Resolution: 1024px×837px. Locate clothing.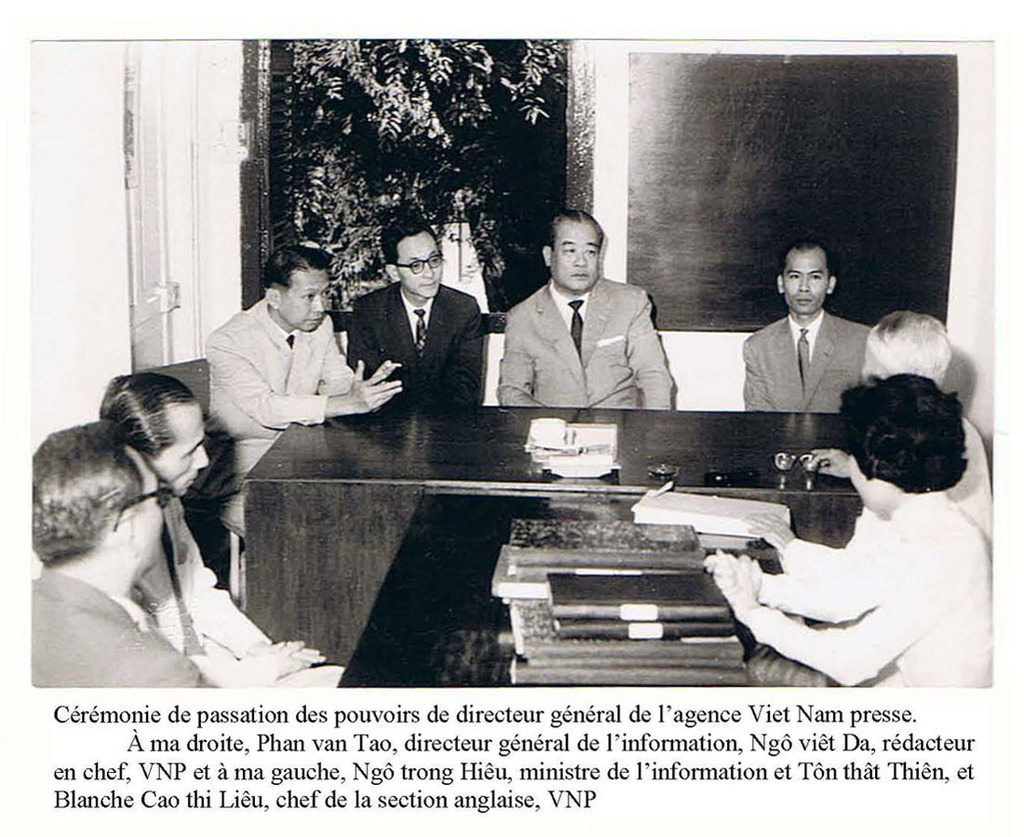
bbox=[28, 565, 208, 689].
